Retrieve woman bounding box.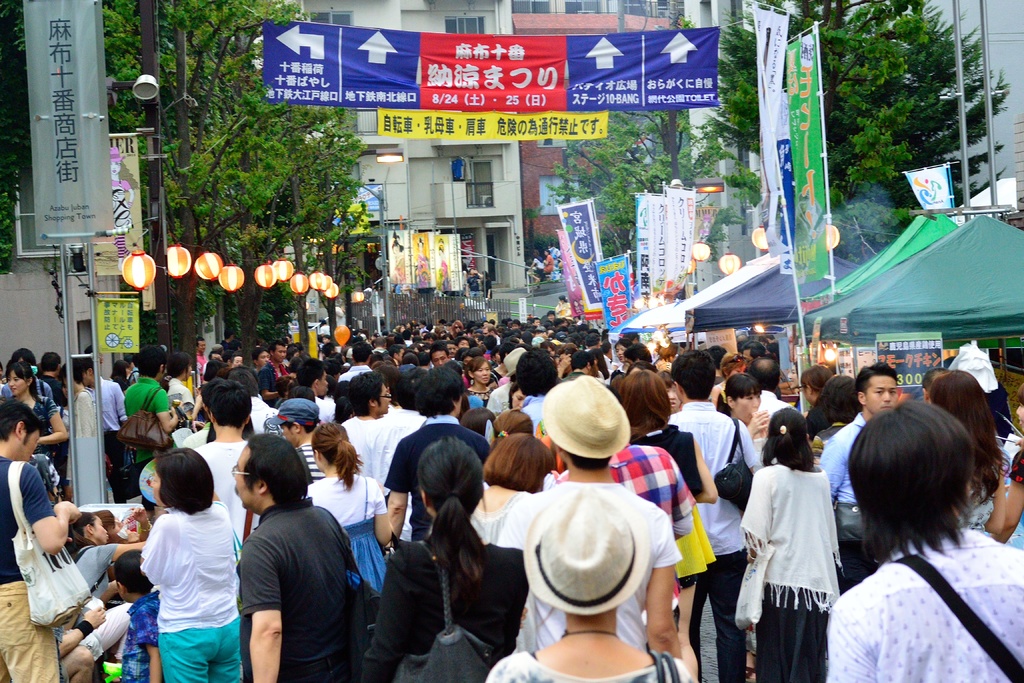
Bounding box: (x1=135, y1=445, x2=243, y2=682).
